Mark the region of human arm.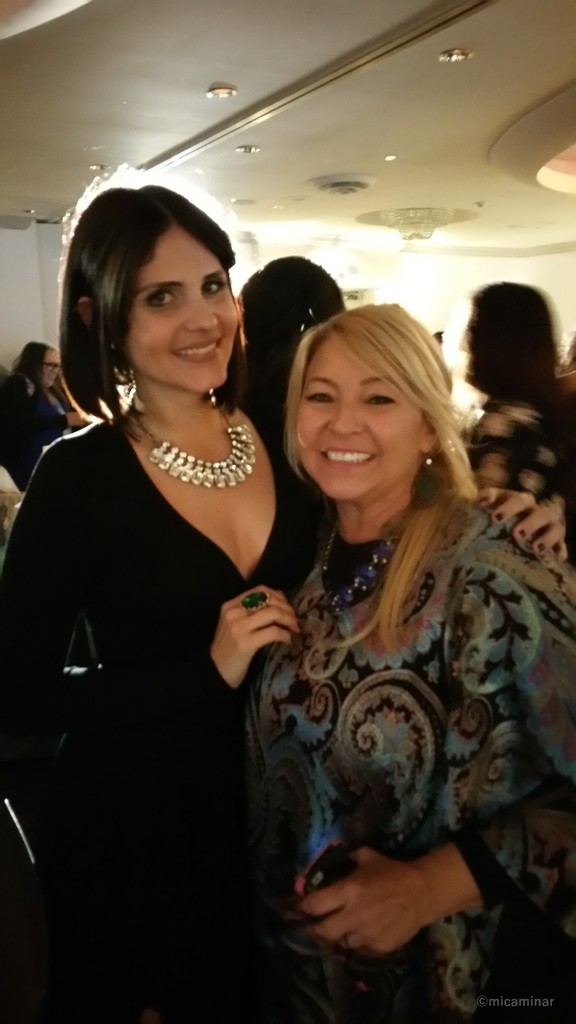
Region: select_region(0, 442, 298, 777).
